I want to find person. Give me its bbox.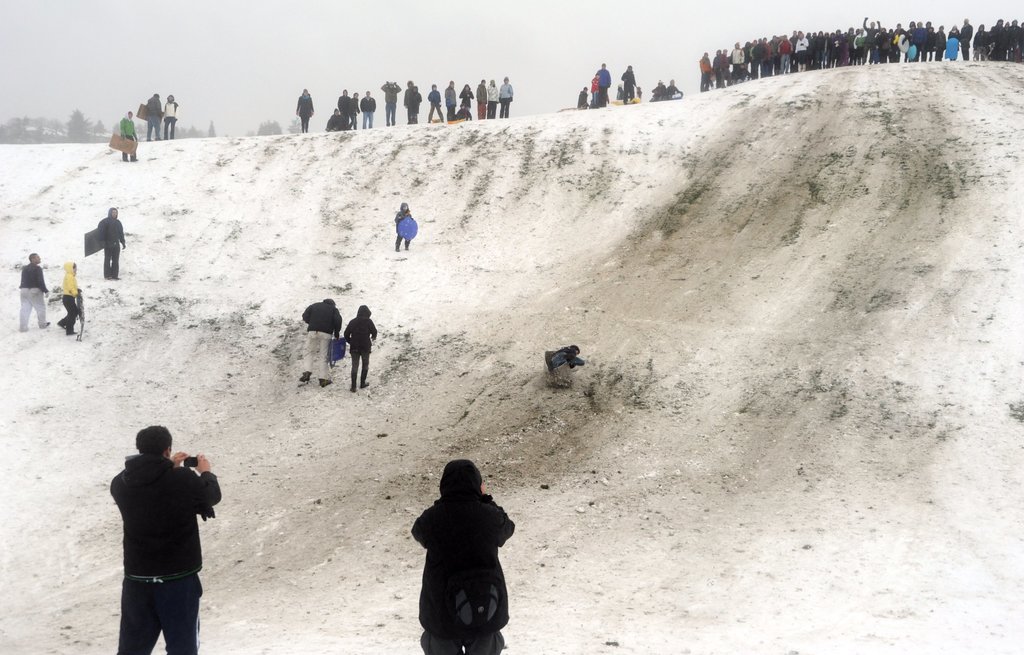
108 418 218 654.
